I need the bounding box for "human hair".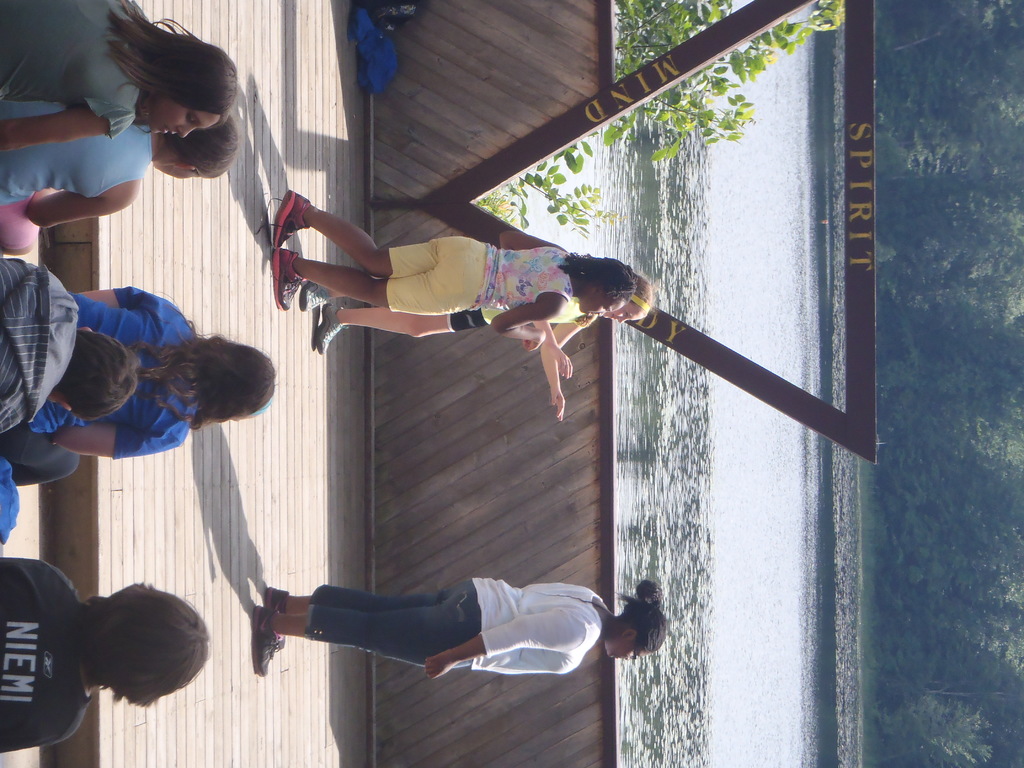
Here it is: l=45, t=600, r=200, b=725.
